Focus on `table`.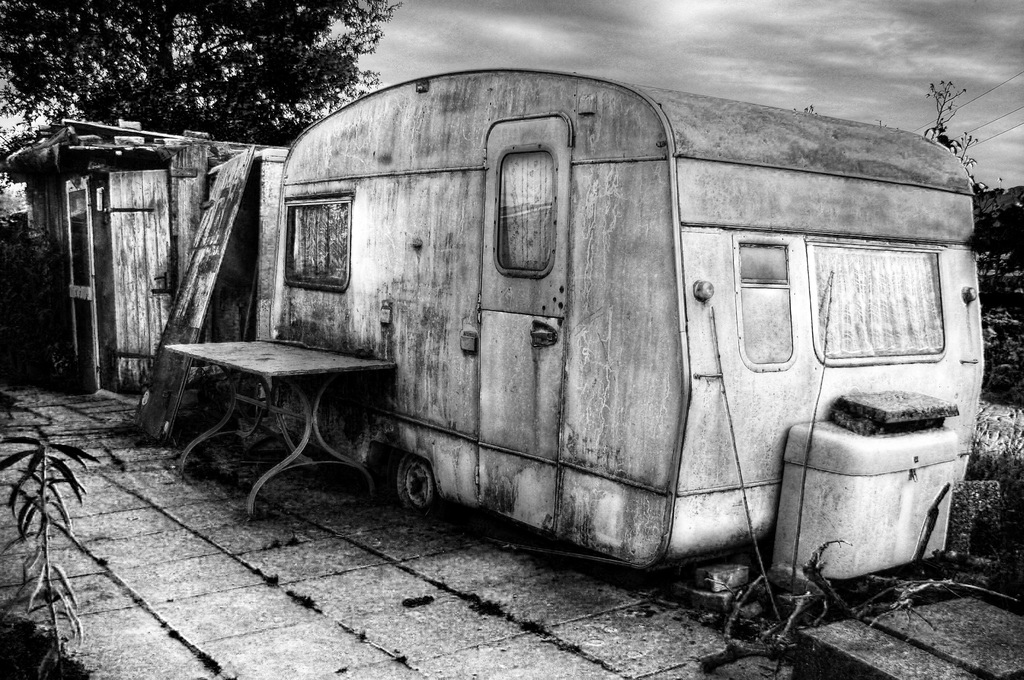
Focused at left=156, top=332, right=394, bottom=515.
